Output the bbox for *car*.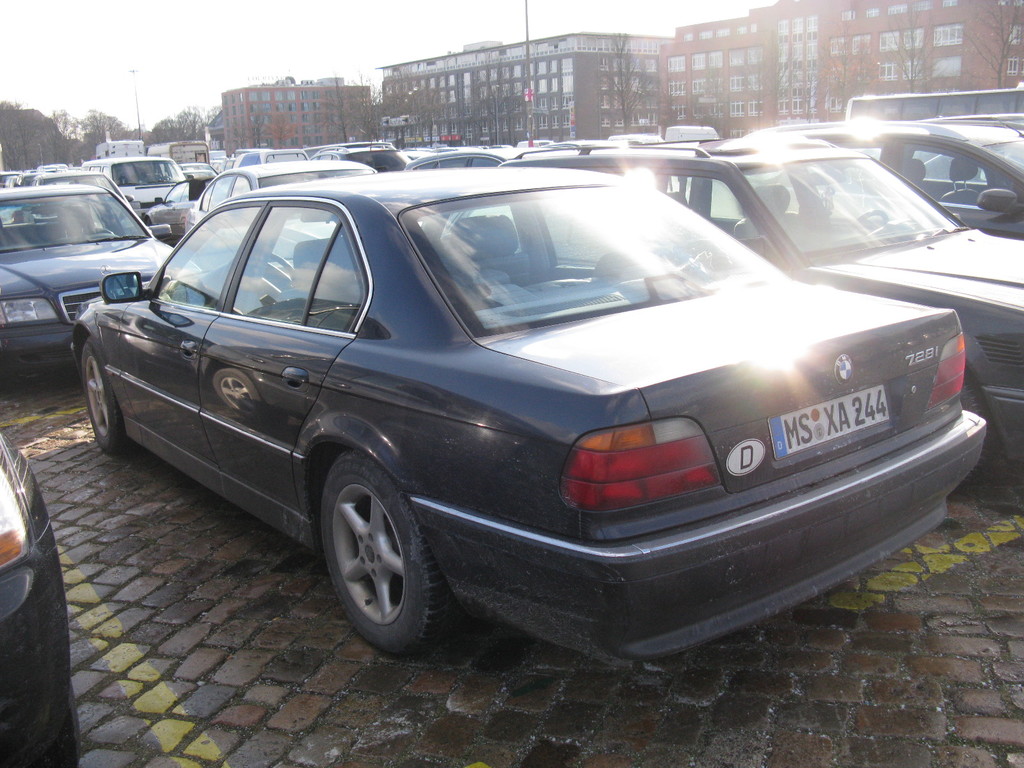
pyautogui.locateOnScreen(499, 135, 1023, 490).
